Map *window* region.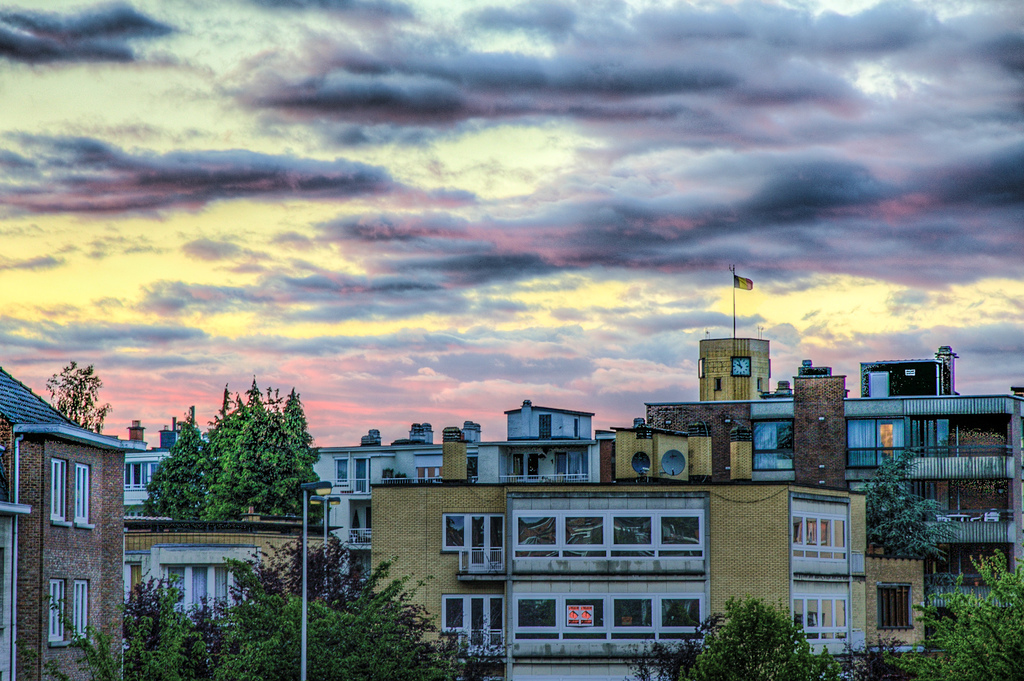
Mapped to l=125, t=463, r=155, b=493.
